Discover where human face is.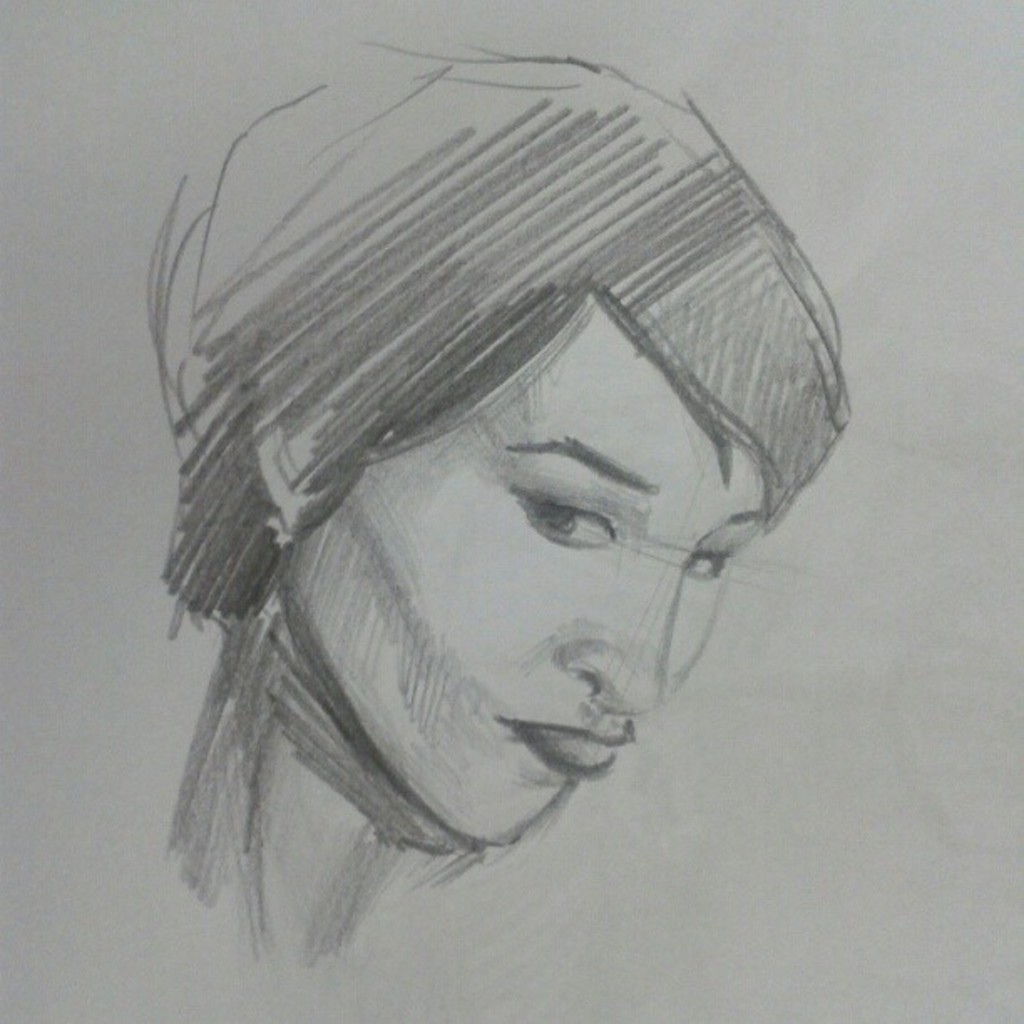
Discovered at <region>286, 294, 761, 848</region>.
